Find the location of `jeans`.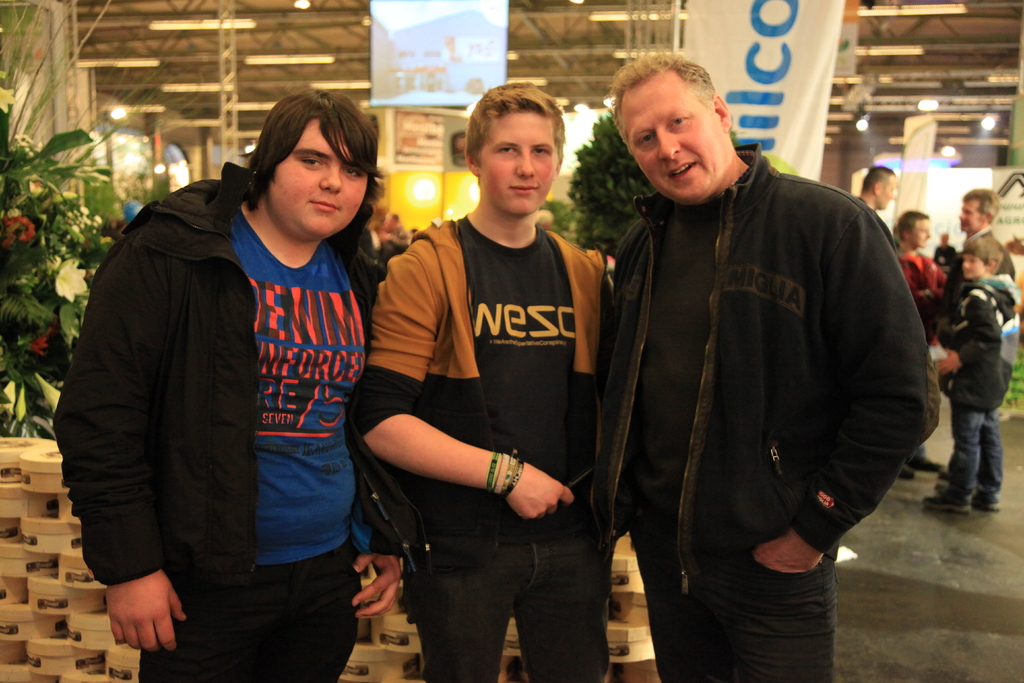
Location: (929, 399, 1005, 496).
